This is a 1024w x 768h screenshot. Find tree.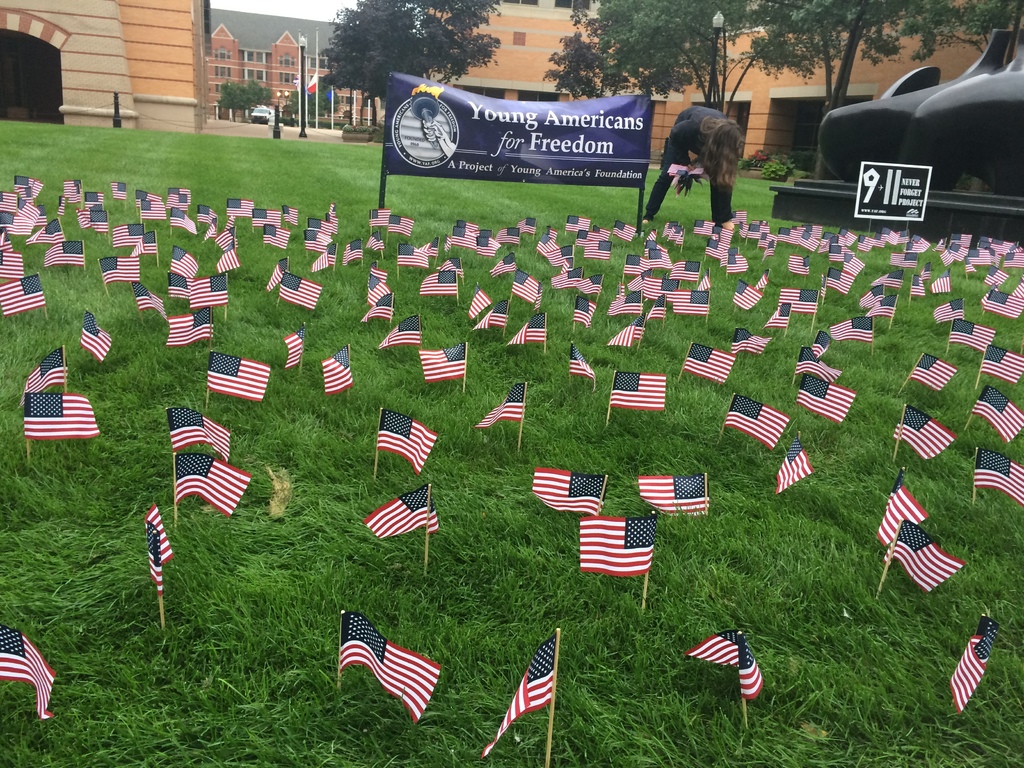
Bounding box: (748,0,925,185).
